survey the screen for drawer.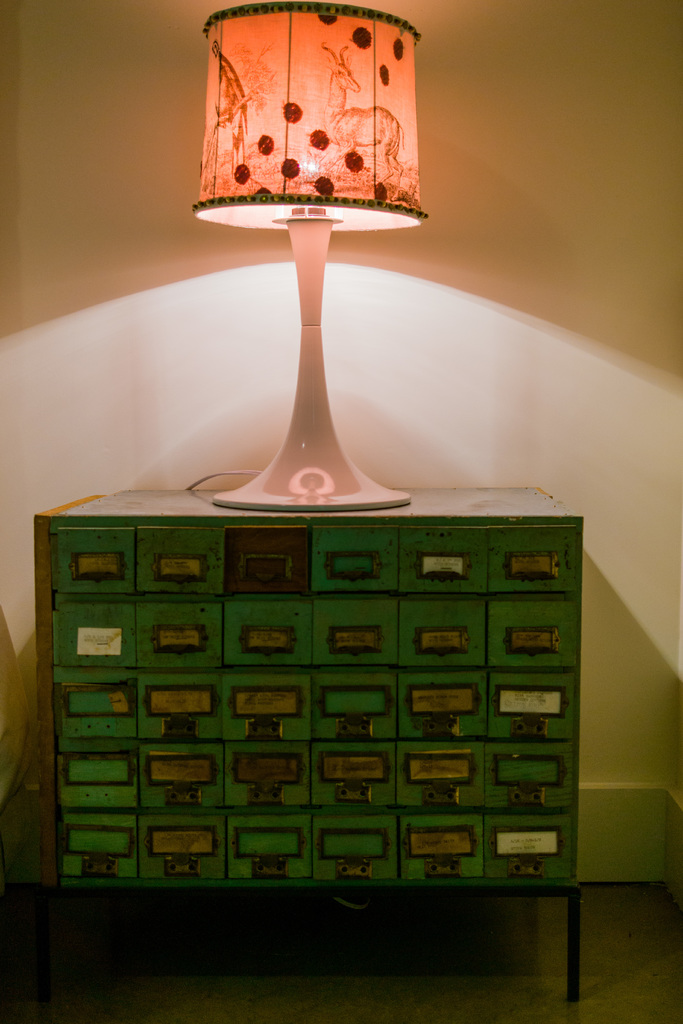
Survey found: BBox(313, 600, 397, 668).
